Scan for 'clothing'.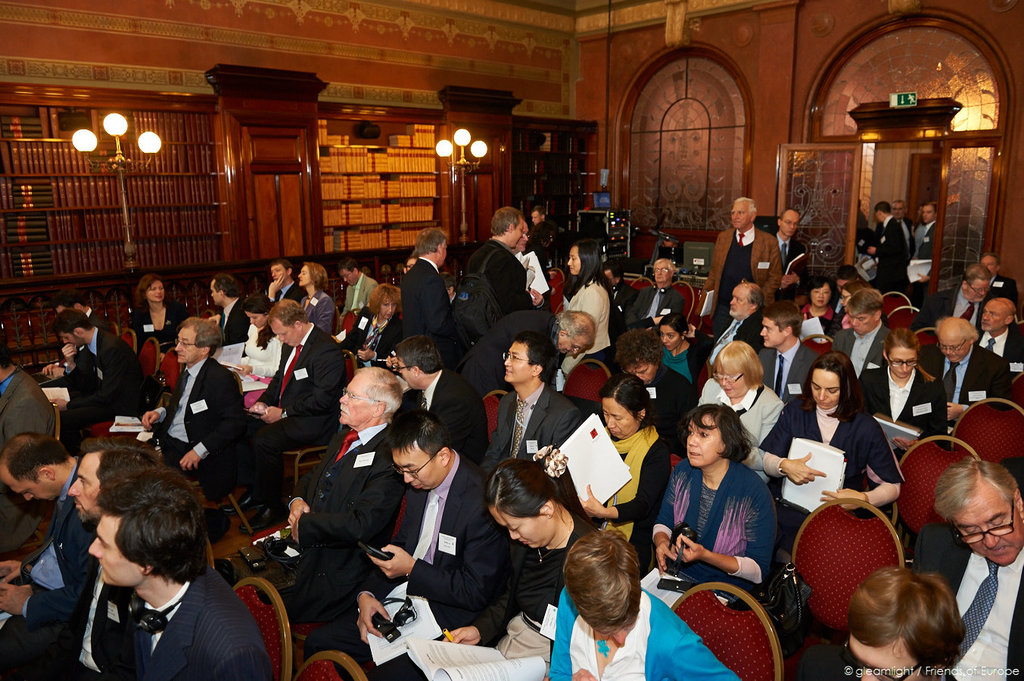
Scan result: pyautogui.locateOnScreen(123, 301, 189, 353).
